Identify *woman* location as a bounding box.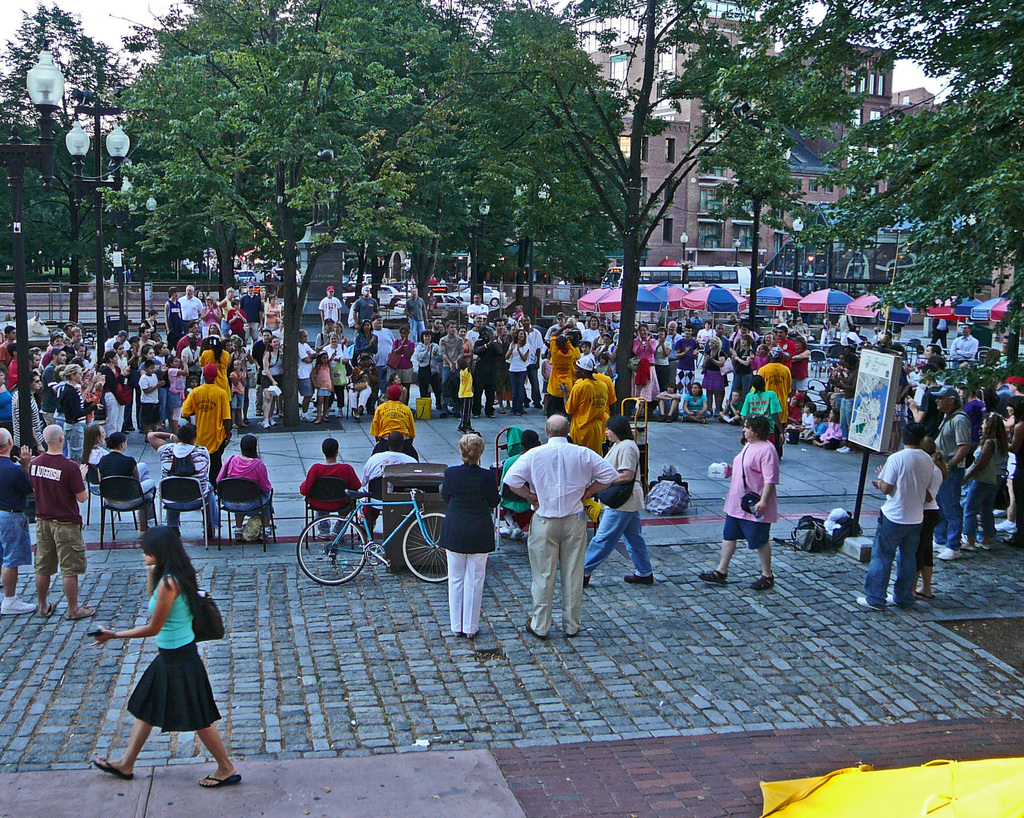
bbox(506, 328, 529, 417).
